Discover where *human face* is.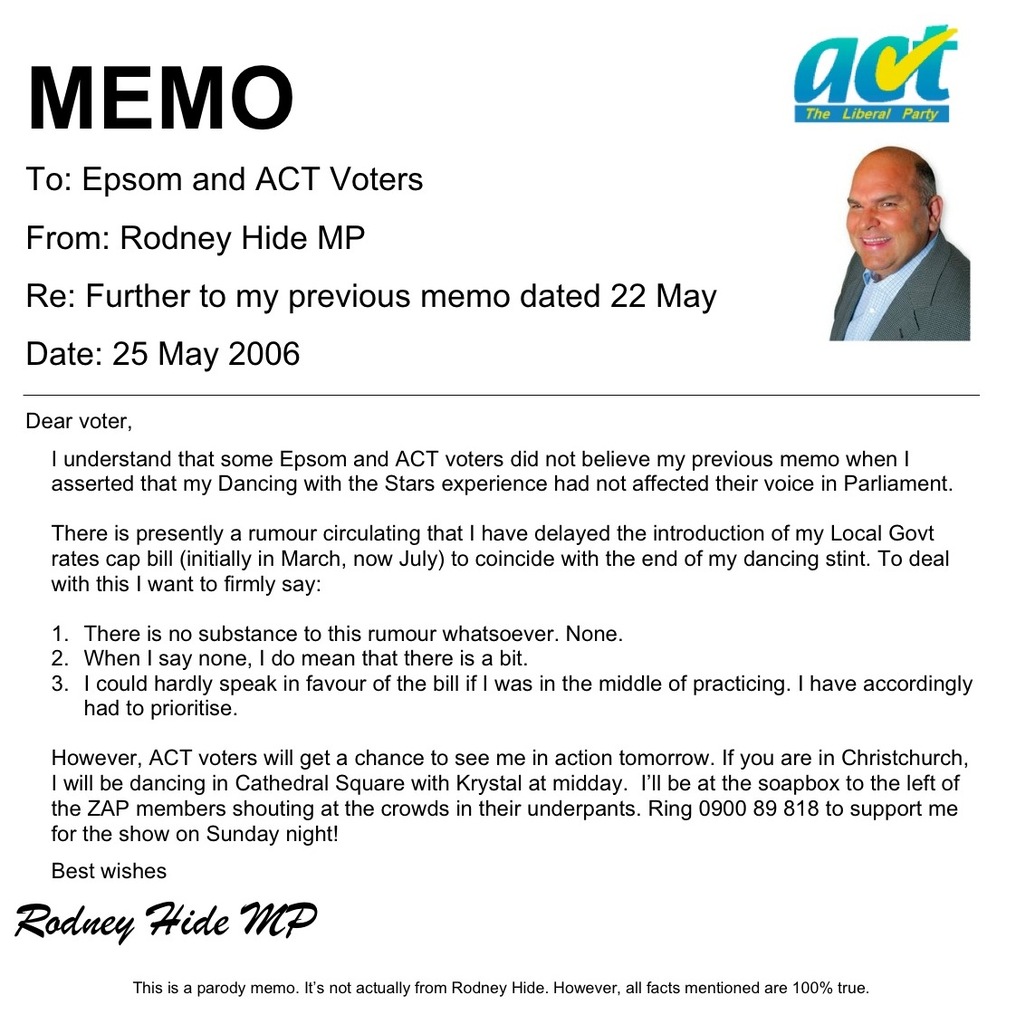
Discovered at box(845, 157, 929, 271).
